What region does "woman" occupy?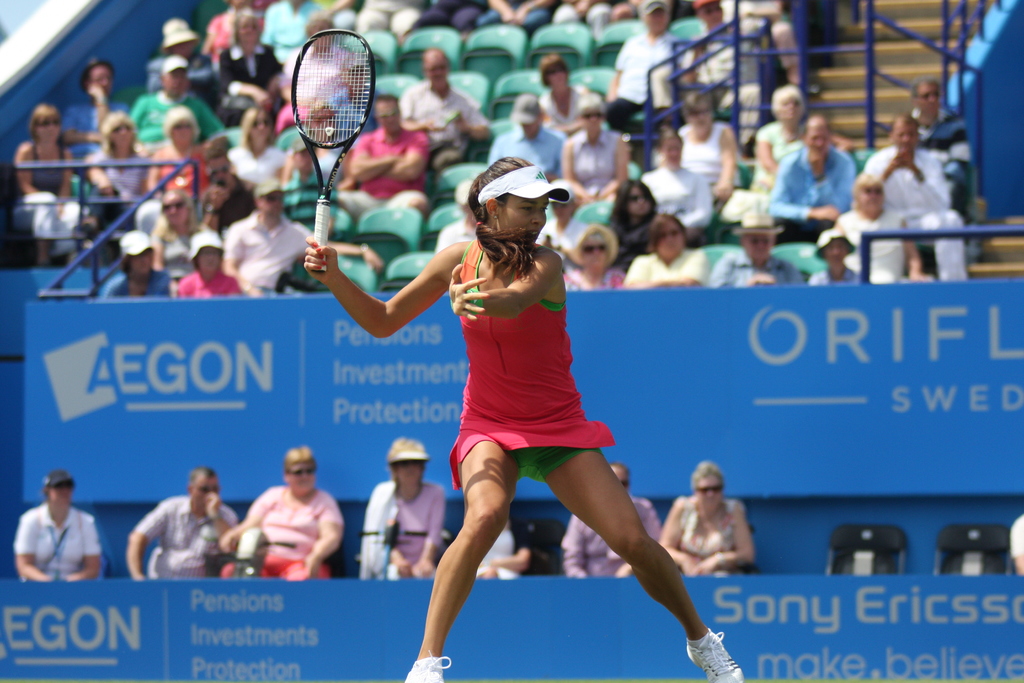
622:213:711:288.
